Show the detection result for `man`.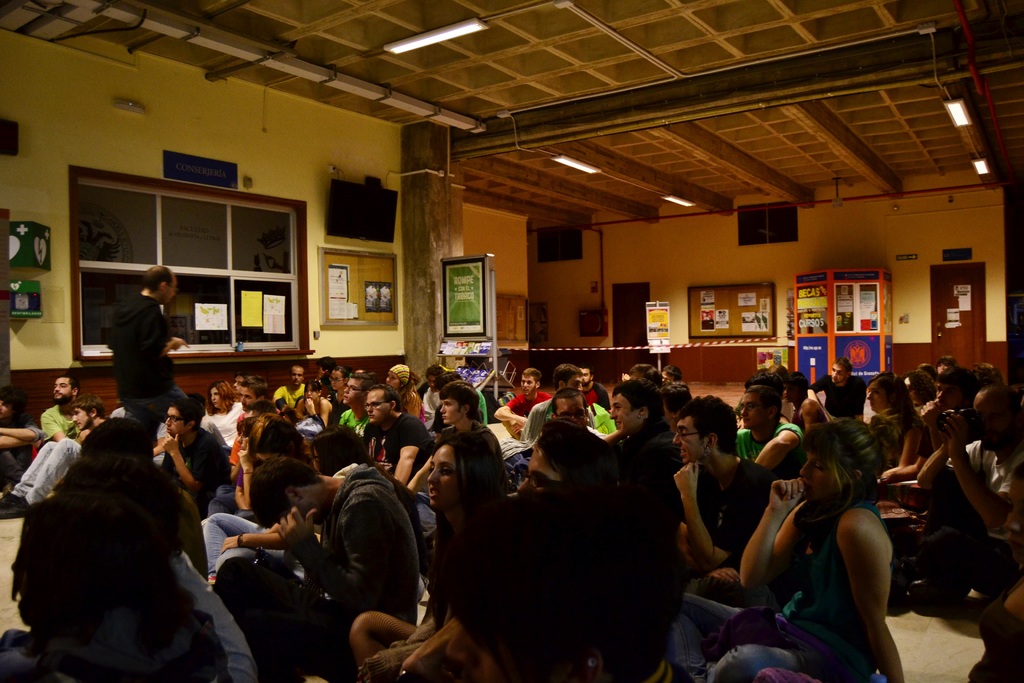
909, 383, 1023, 611.
